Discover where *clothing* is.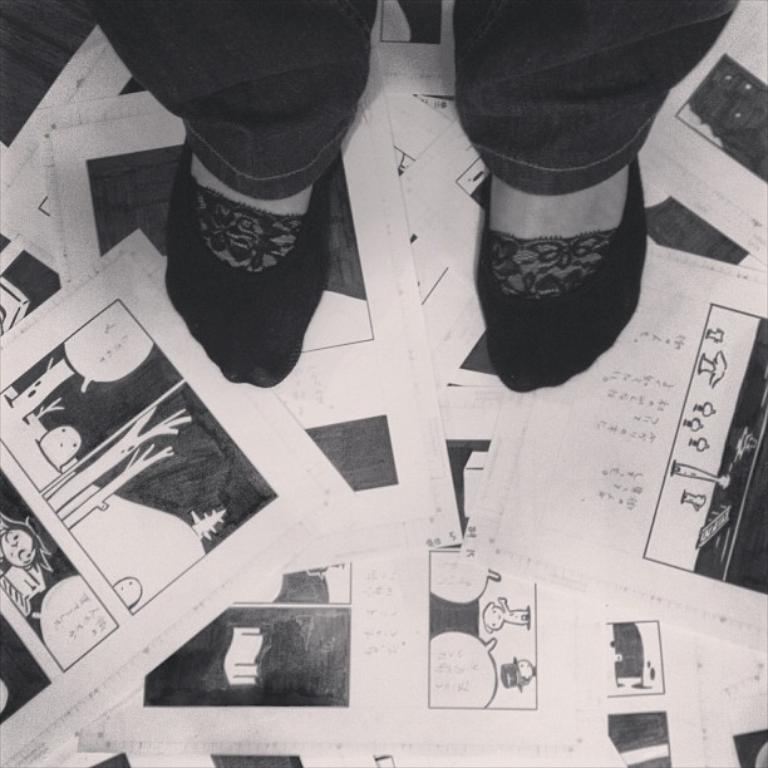
Discovered at pyautogui.locateOnScreen(457, 0, 747, 188).
